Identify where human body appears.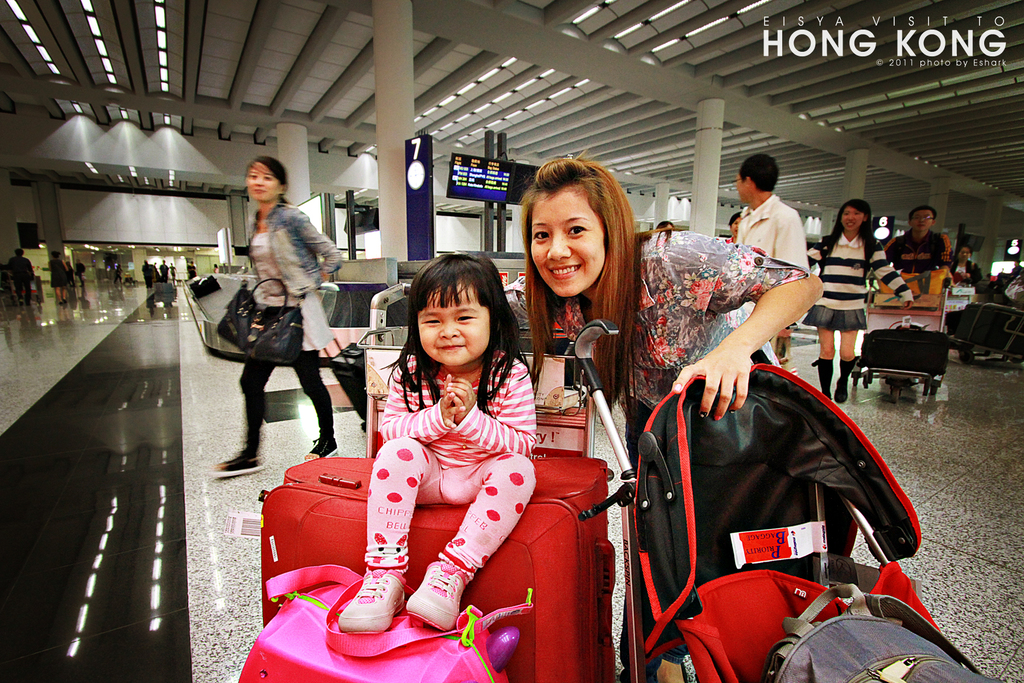
Appears at BBox(6, 254, 33, 306).
